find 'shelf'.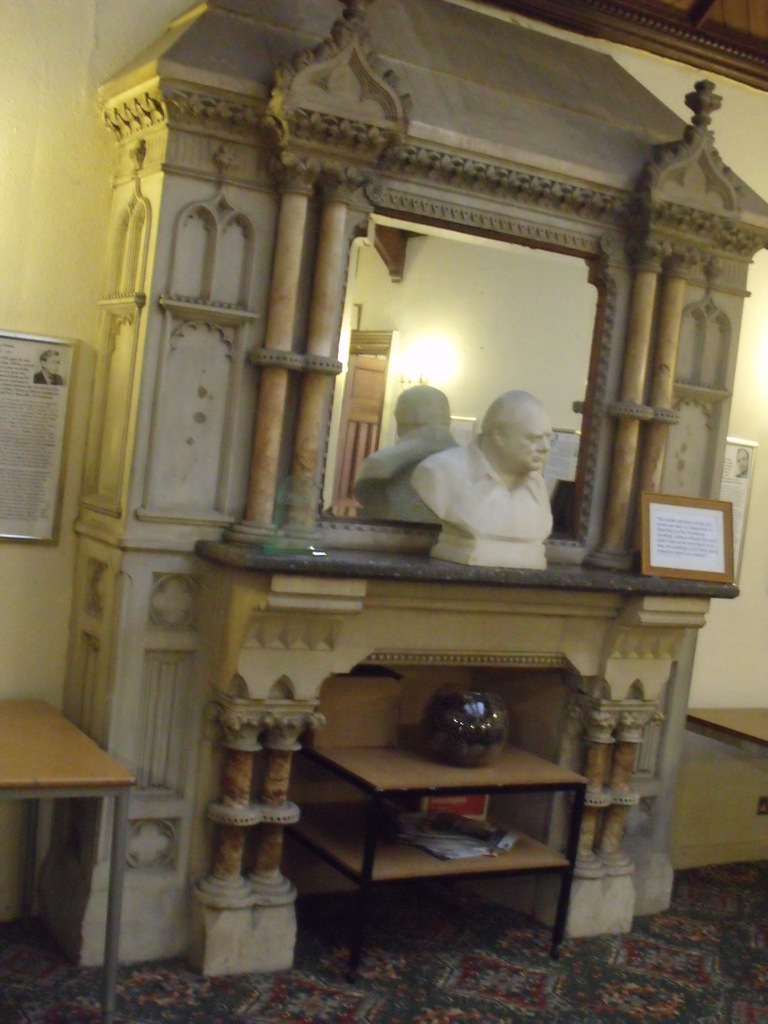
pyautogui.locateOnScreen(317, 742, 579, 797).
